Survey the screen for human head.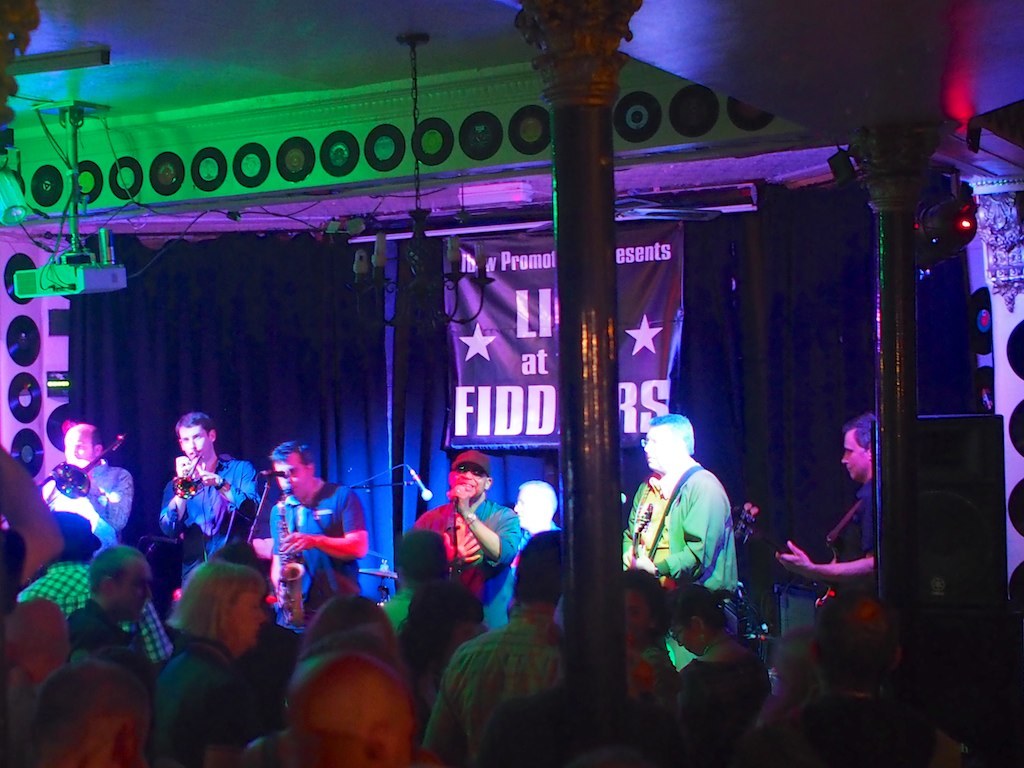
Survey found: 670, 587, 721, 651.
